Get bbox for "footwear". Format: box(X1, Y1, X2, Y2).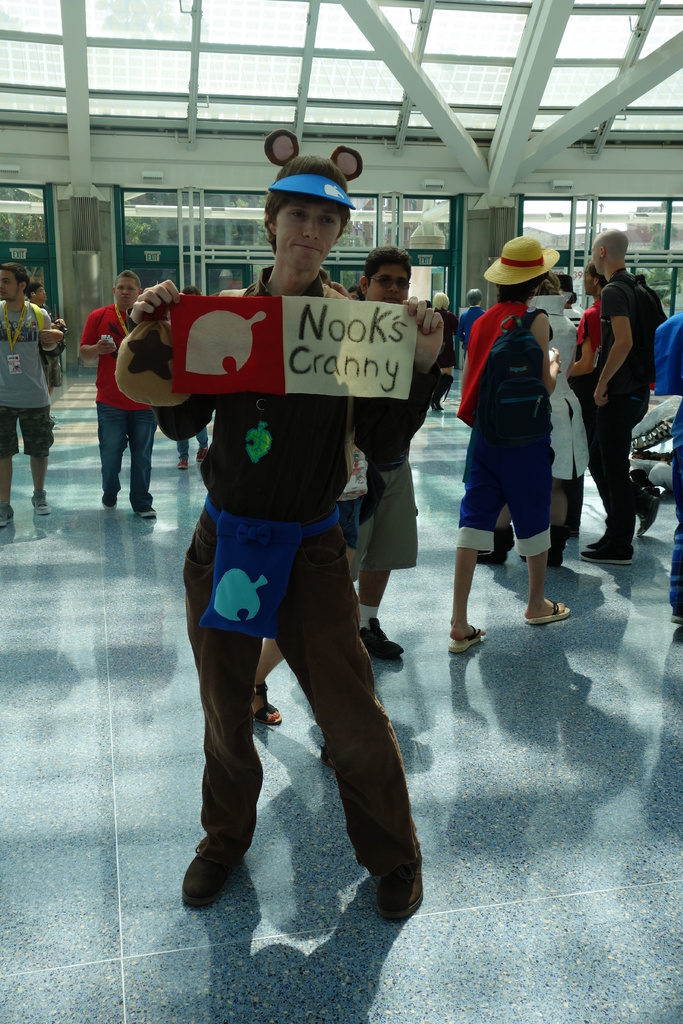
box(577, 532, 628, 567).
